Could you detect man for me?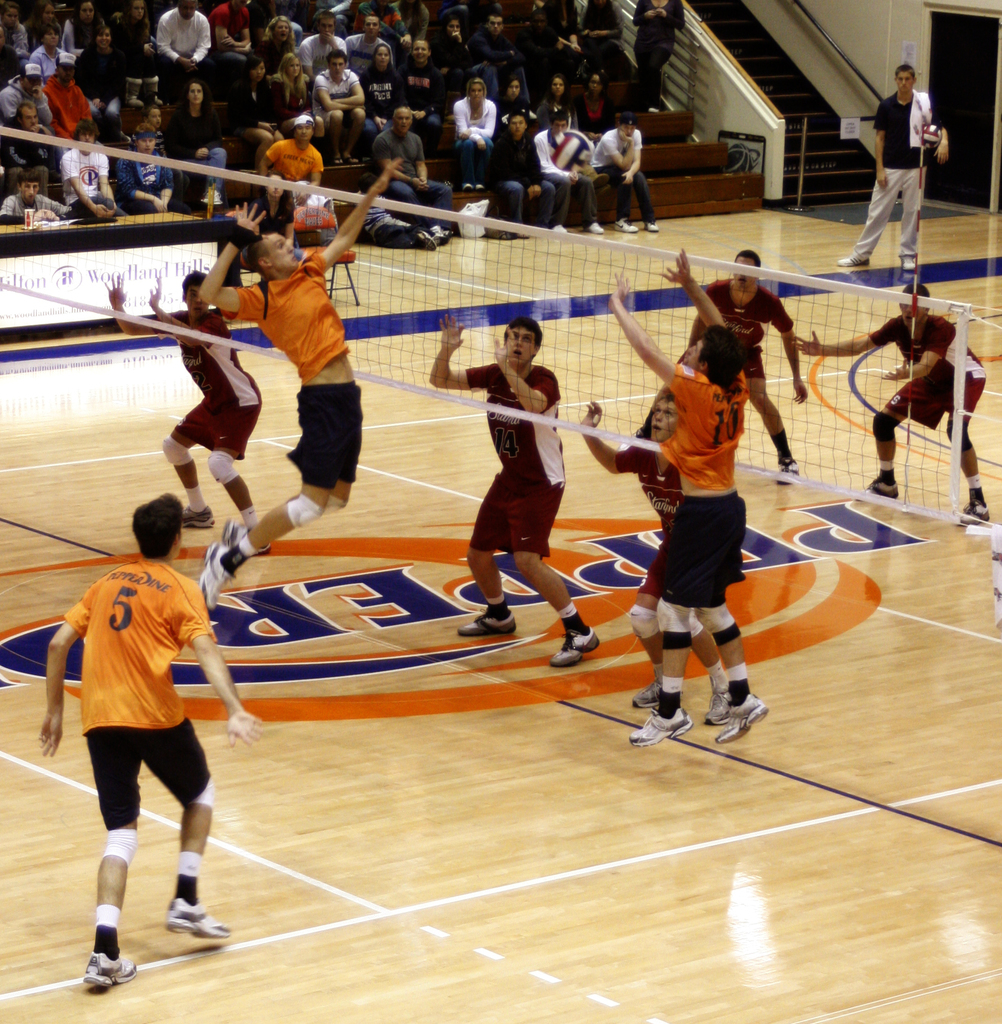
Detection result: [296, 10, 349, 94].
